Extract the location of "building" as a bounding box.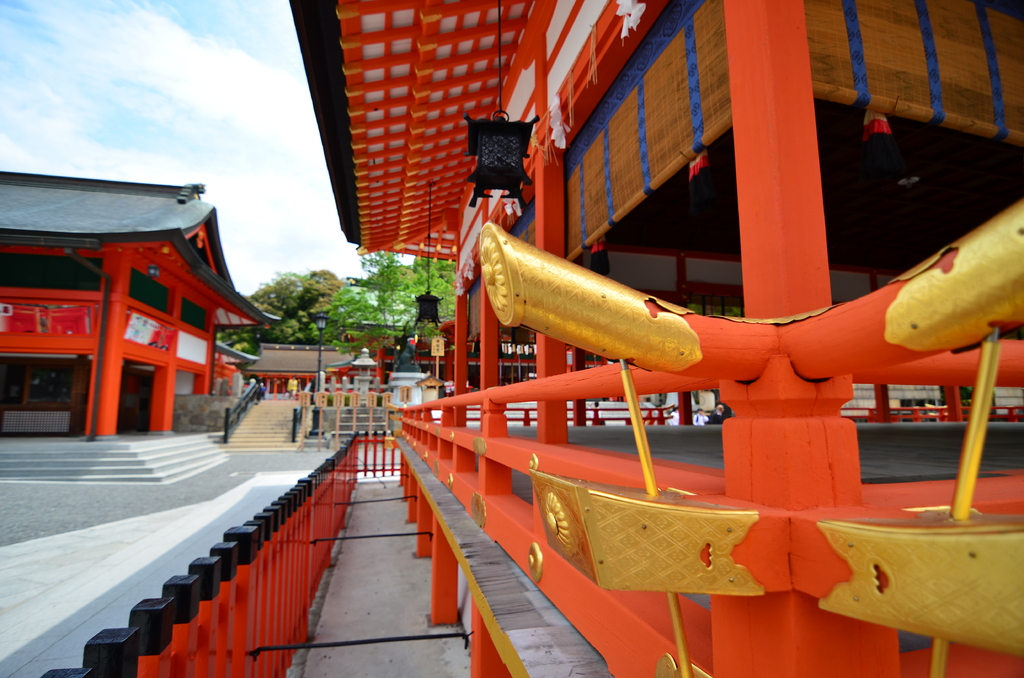
292 0 1023 677.
